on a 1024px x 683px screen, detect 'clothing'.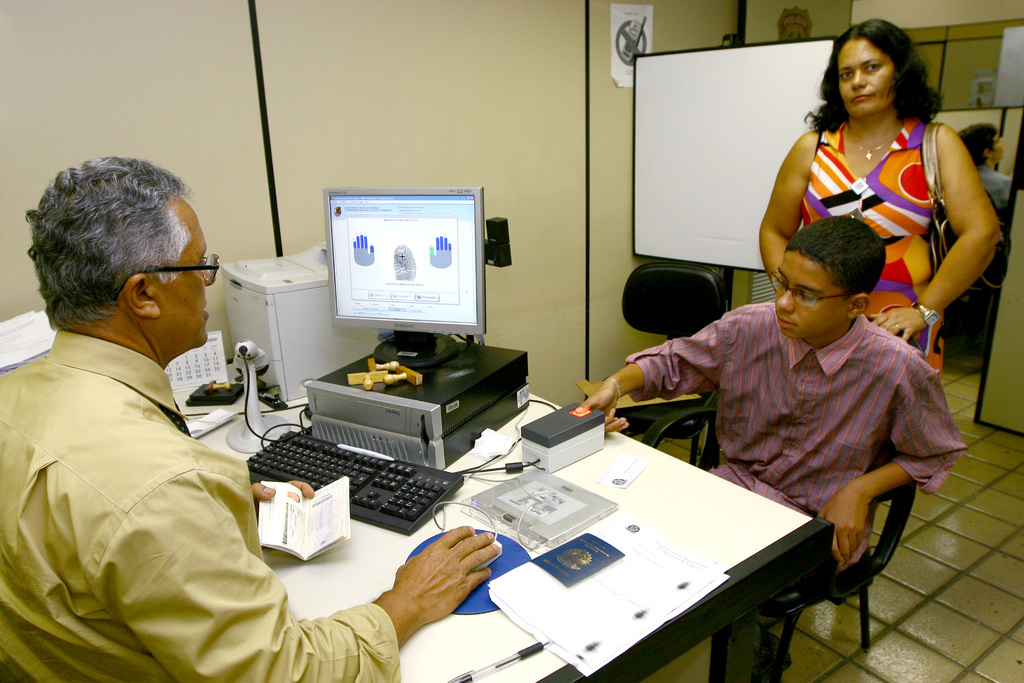
locate(977, 159, 1012, 220).
